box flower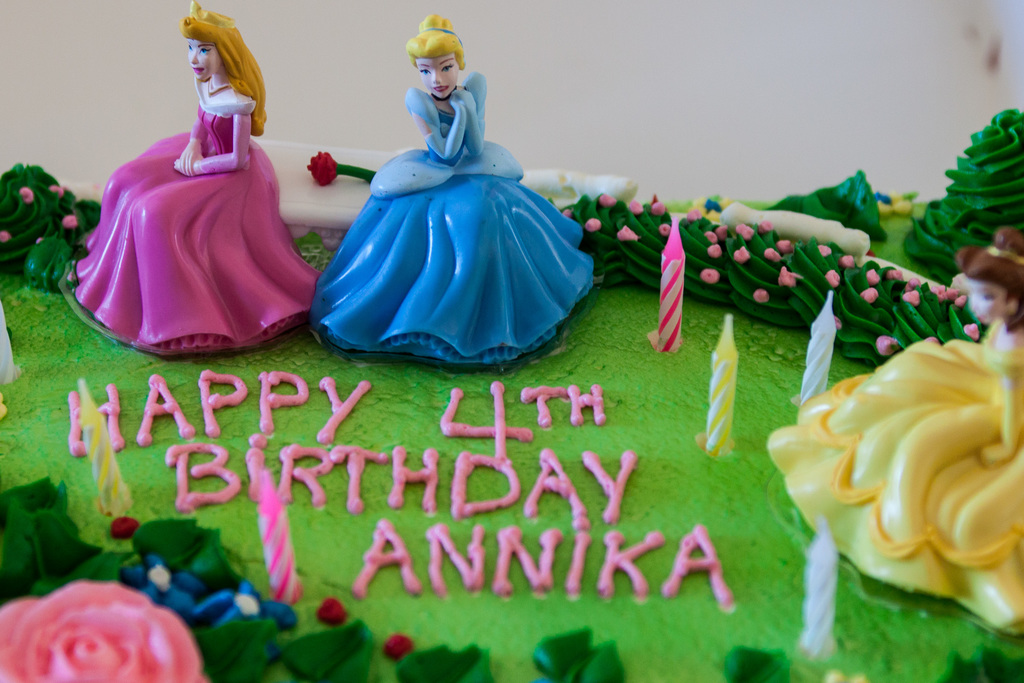
{"left": 106, "top": 516, "right": 137, "bottom": 539}
